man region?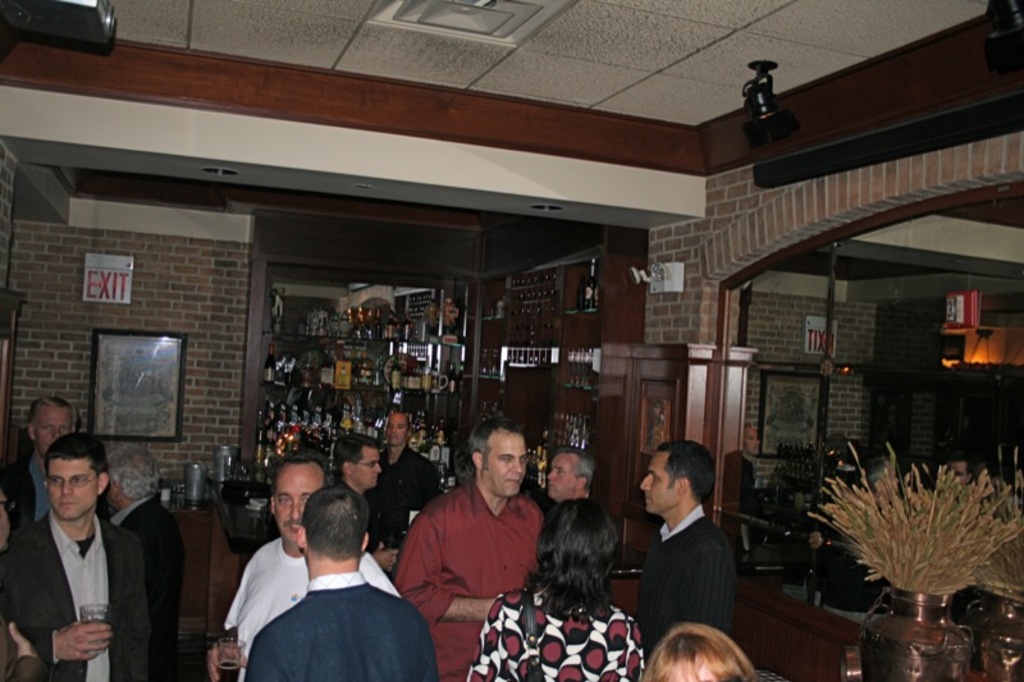
(x1=102, y1=440, x2=186, y2=681)
